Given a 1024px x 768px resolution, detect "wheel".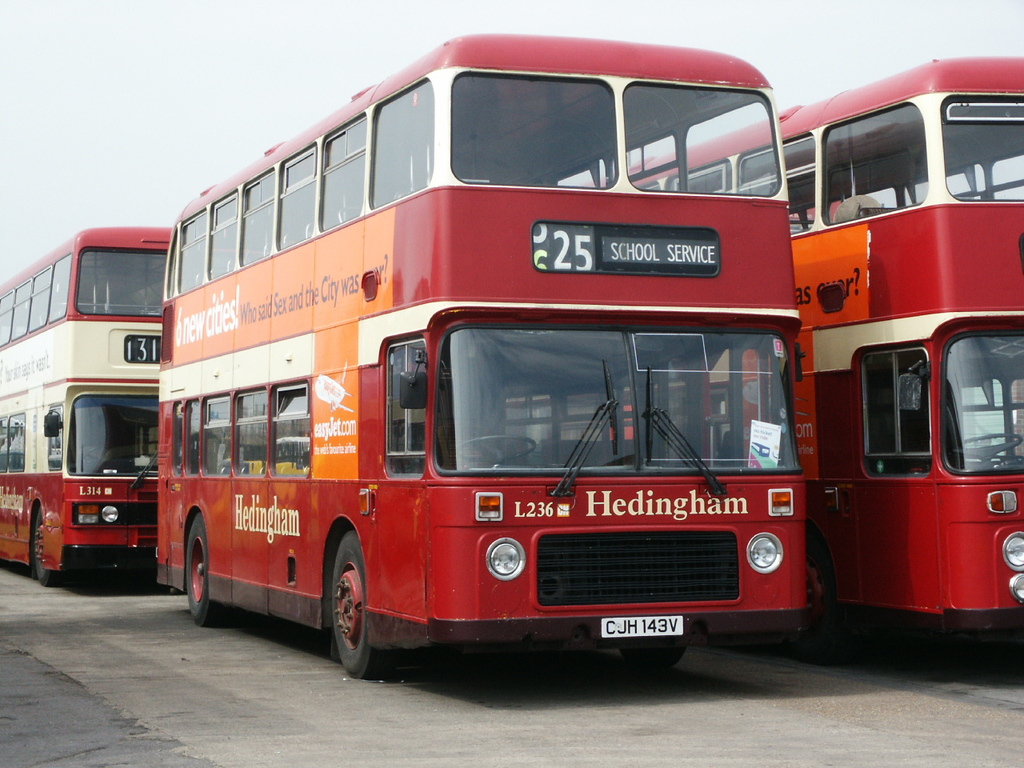
(x1=312, y1=536, x2=378, y2=672).
